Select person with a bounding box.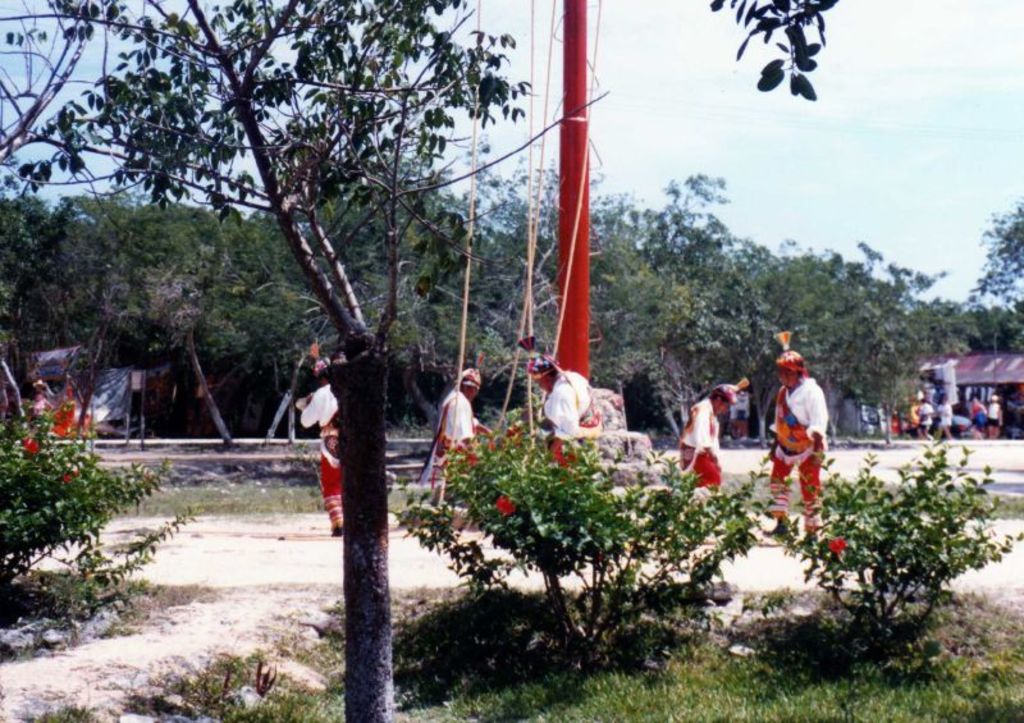
rect(988, 392, 1002, 436).
